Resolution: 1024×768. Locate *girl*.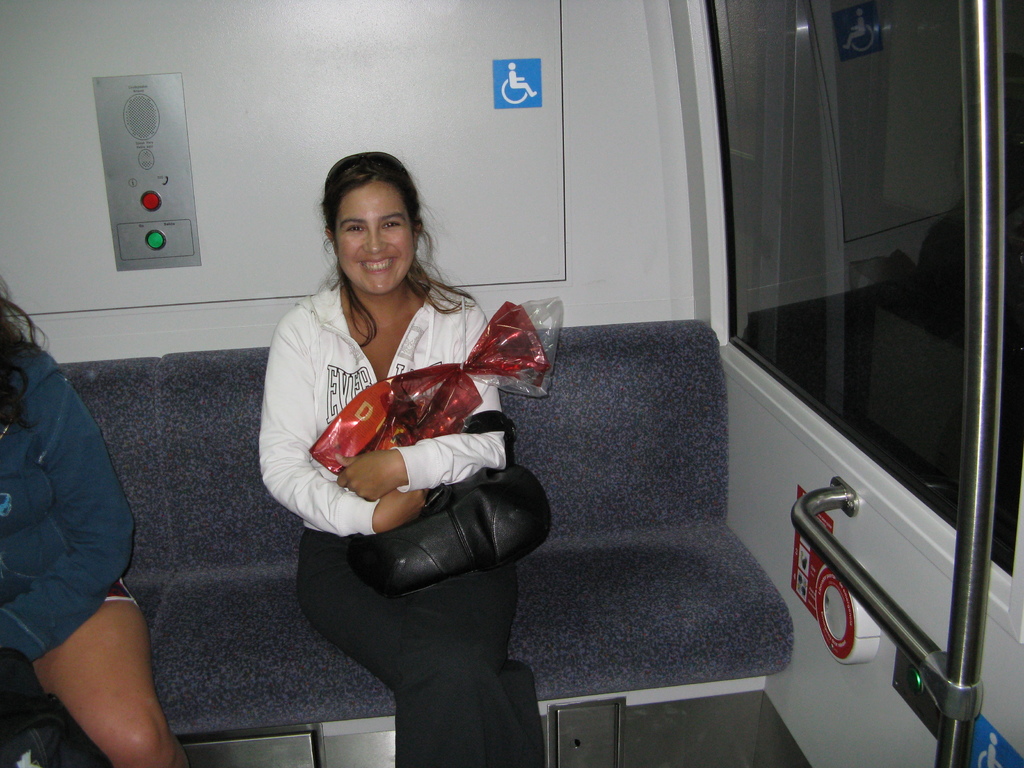
<box>259,150,548,767</box>.
